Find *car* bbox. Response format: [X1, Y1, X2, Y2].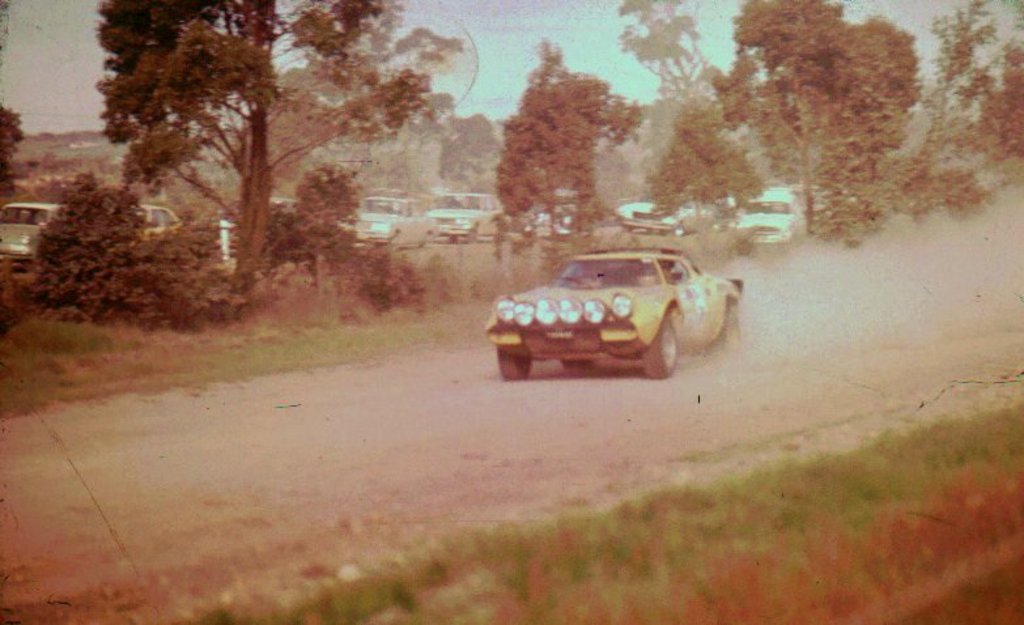
[615, 188, 709, 247].
